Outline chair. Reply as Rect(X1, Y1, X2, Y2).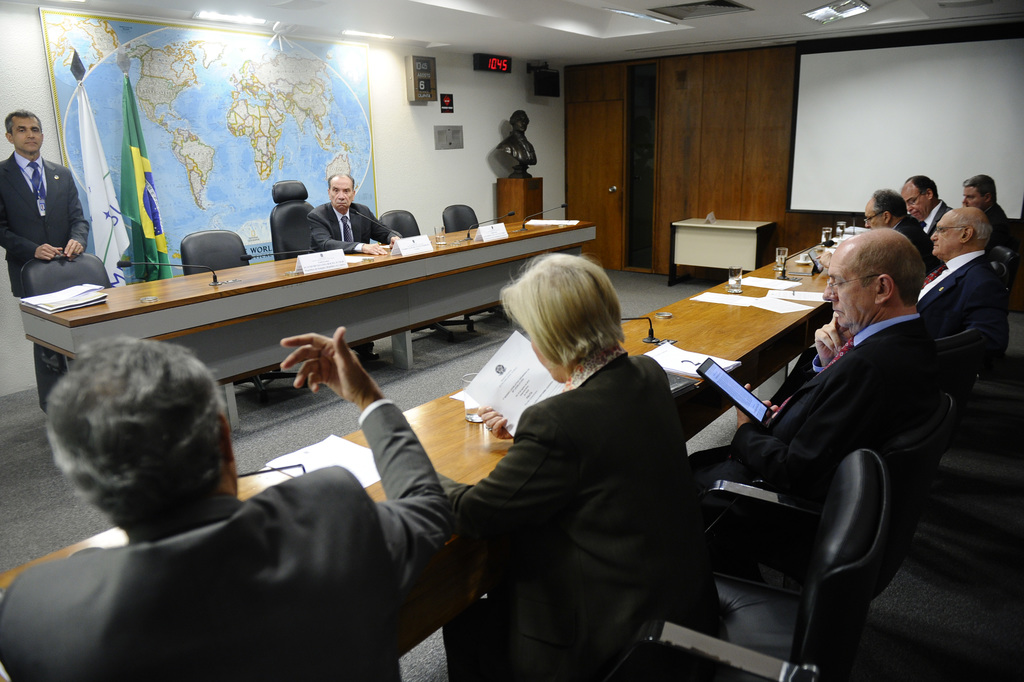
Rect(445, 200, 516, 330).
